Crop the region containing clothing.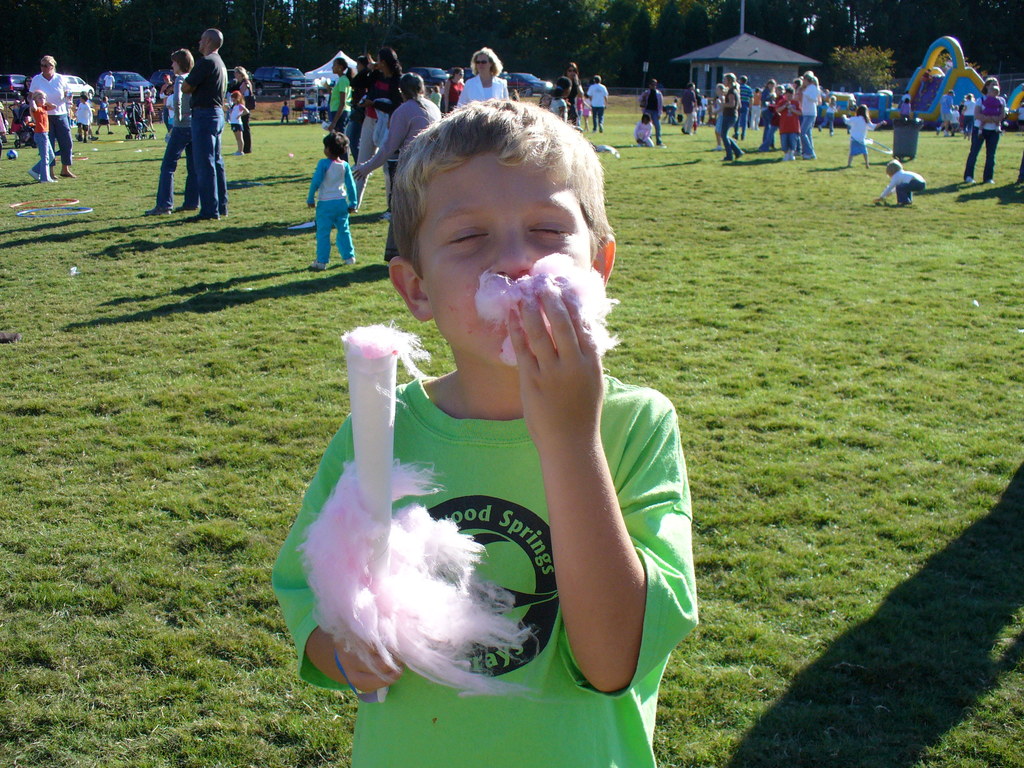
Crop region: l=680, t=87, r=692, b=132.
